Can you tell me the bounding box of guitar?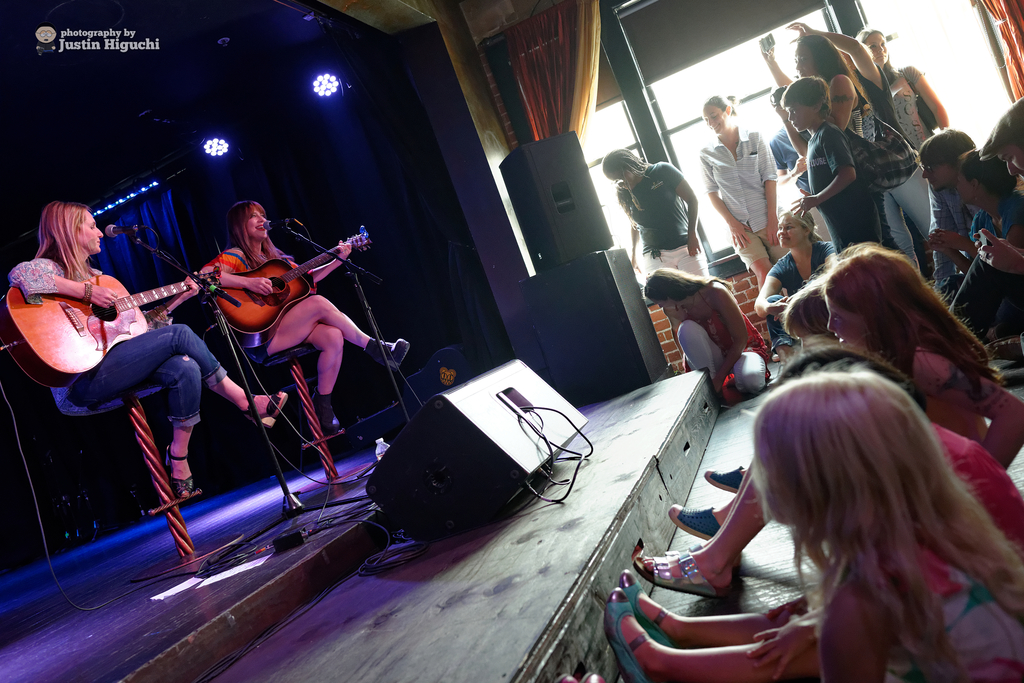
bbox=[204, 220, 372, 343].
